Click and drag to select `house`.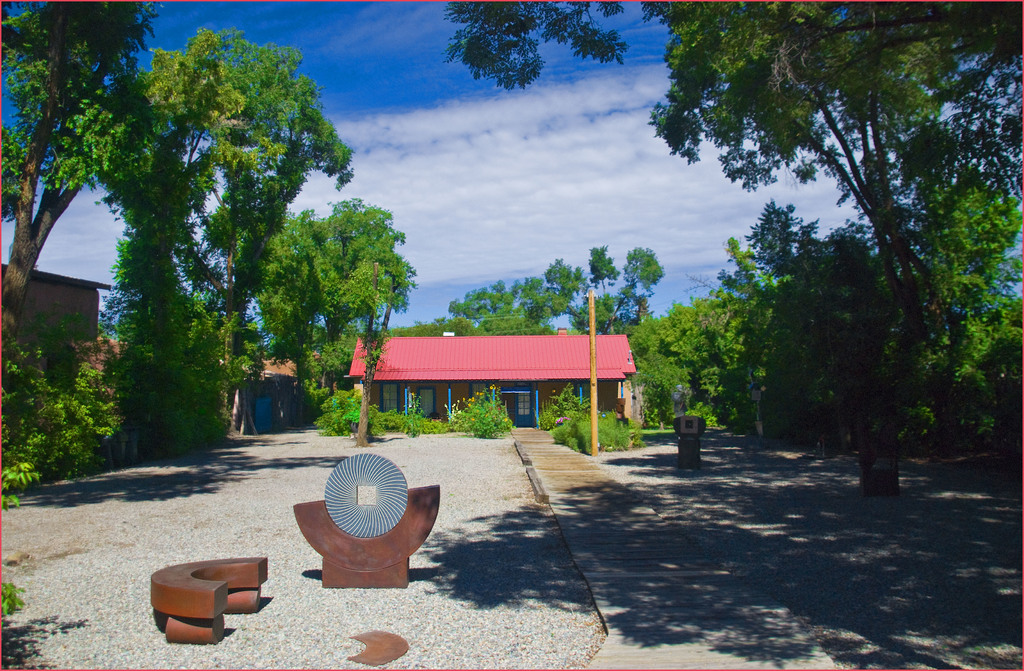
Selection: [x1=339, y1=330, x2=634, y2=439].
